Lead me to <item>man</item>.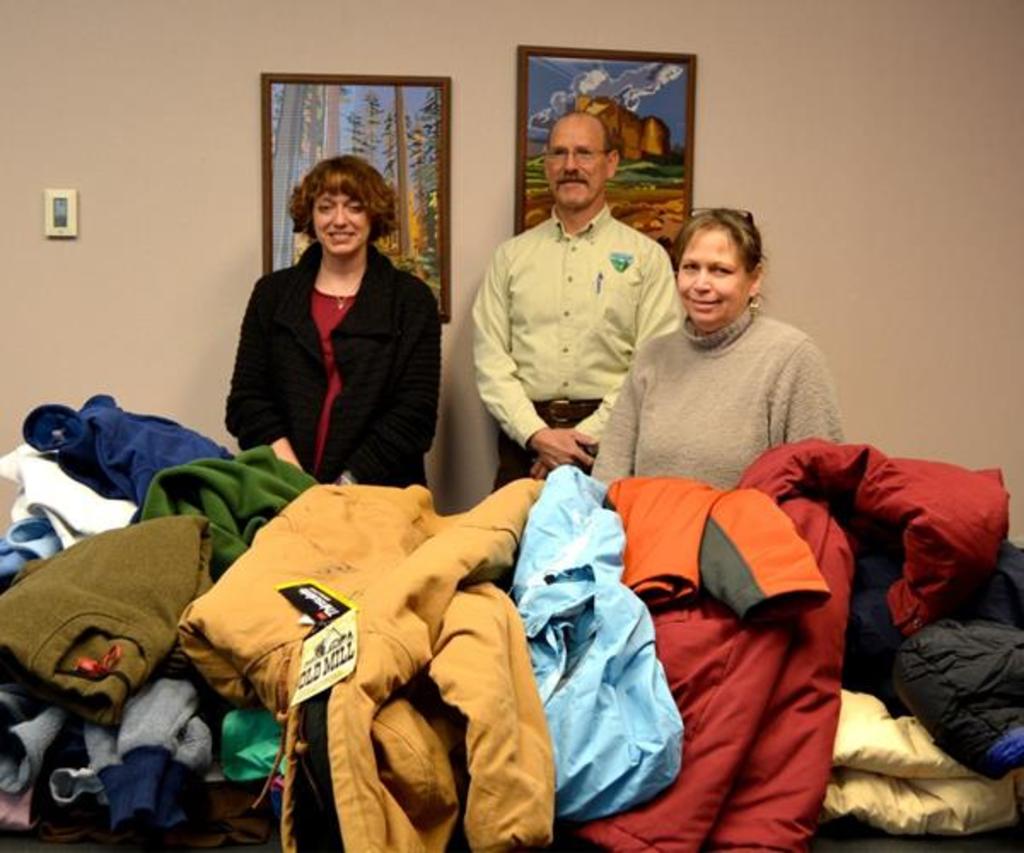
Lead to 461/109/686/532.
